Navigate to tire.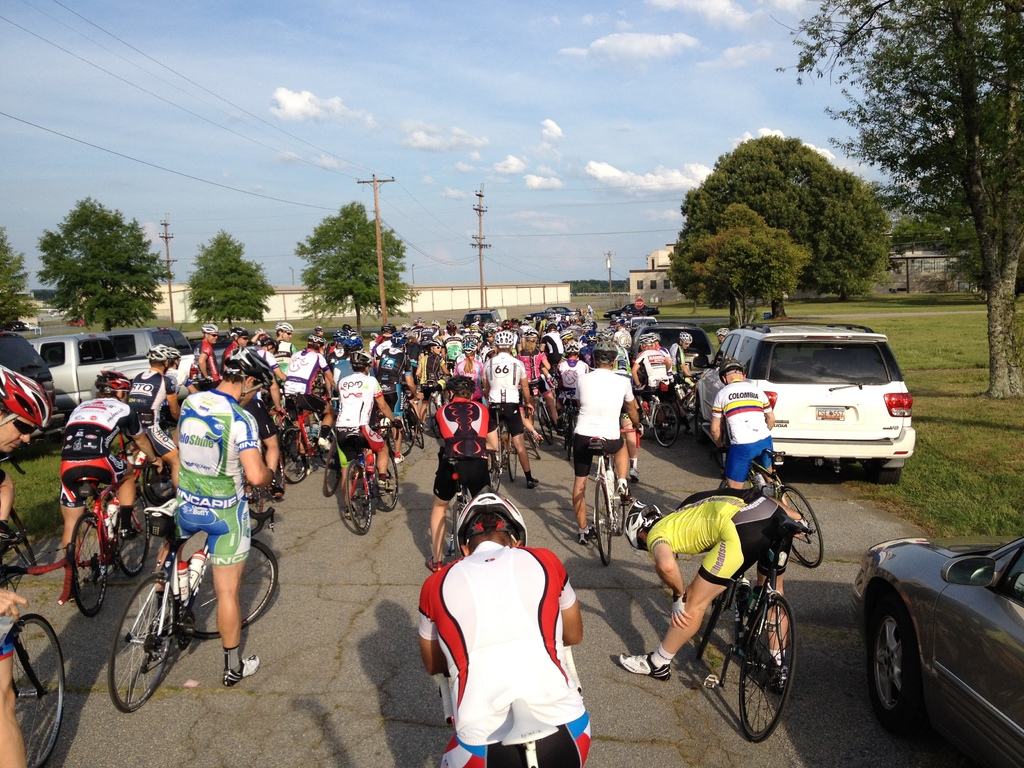
Navigation target: crop(104, 576, 168, 714).
